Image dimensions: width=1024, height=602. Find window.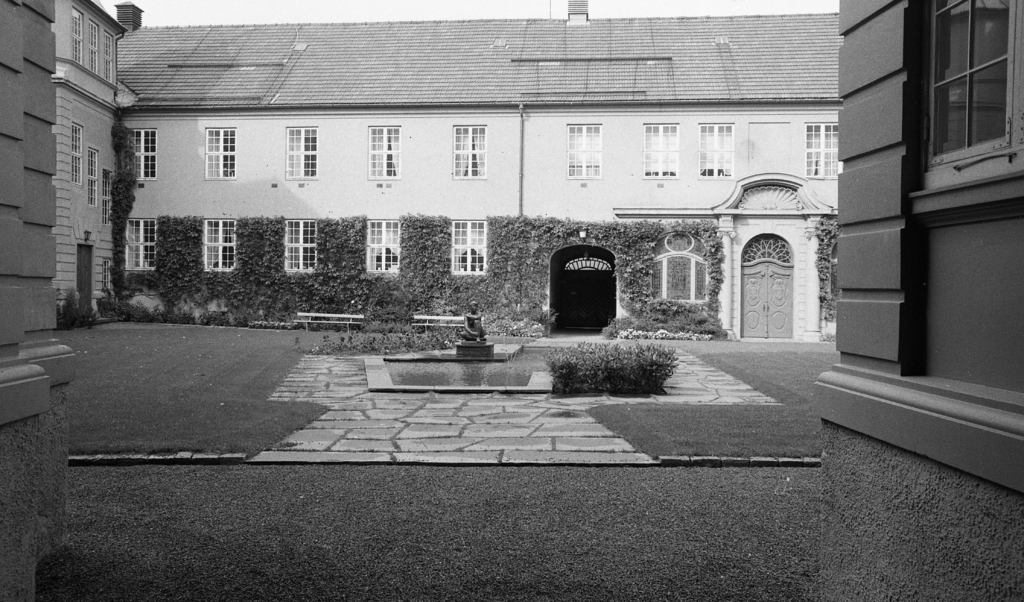
rect(202, 122, 240, 186).
